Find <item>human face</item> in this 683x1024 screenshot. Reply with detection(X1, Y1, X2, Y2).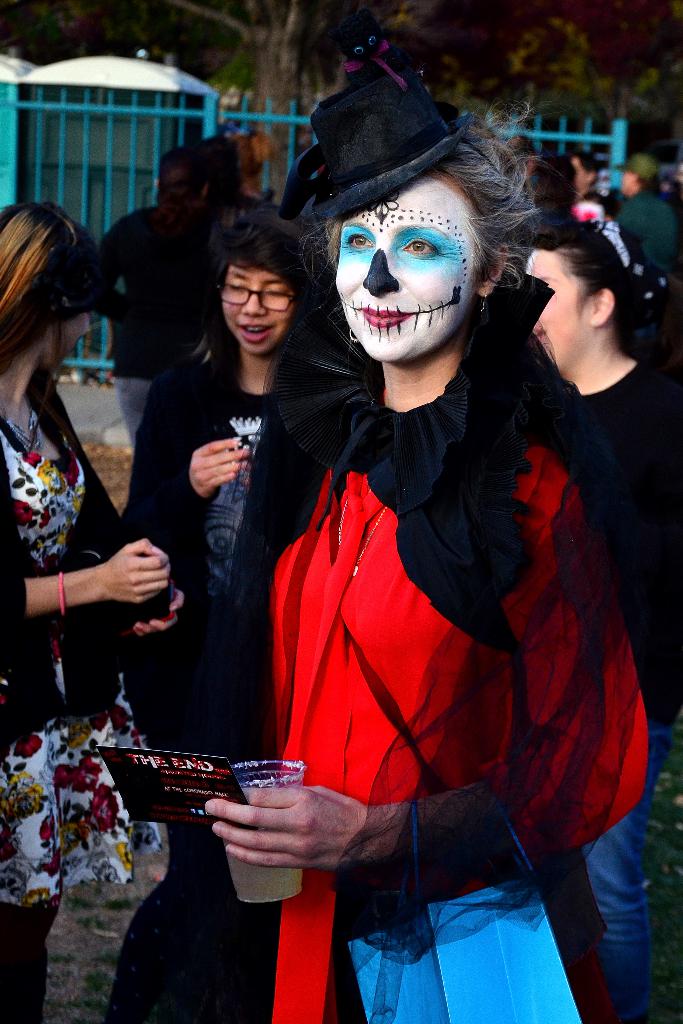
detection(217, 263, 293, 356).
